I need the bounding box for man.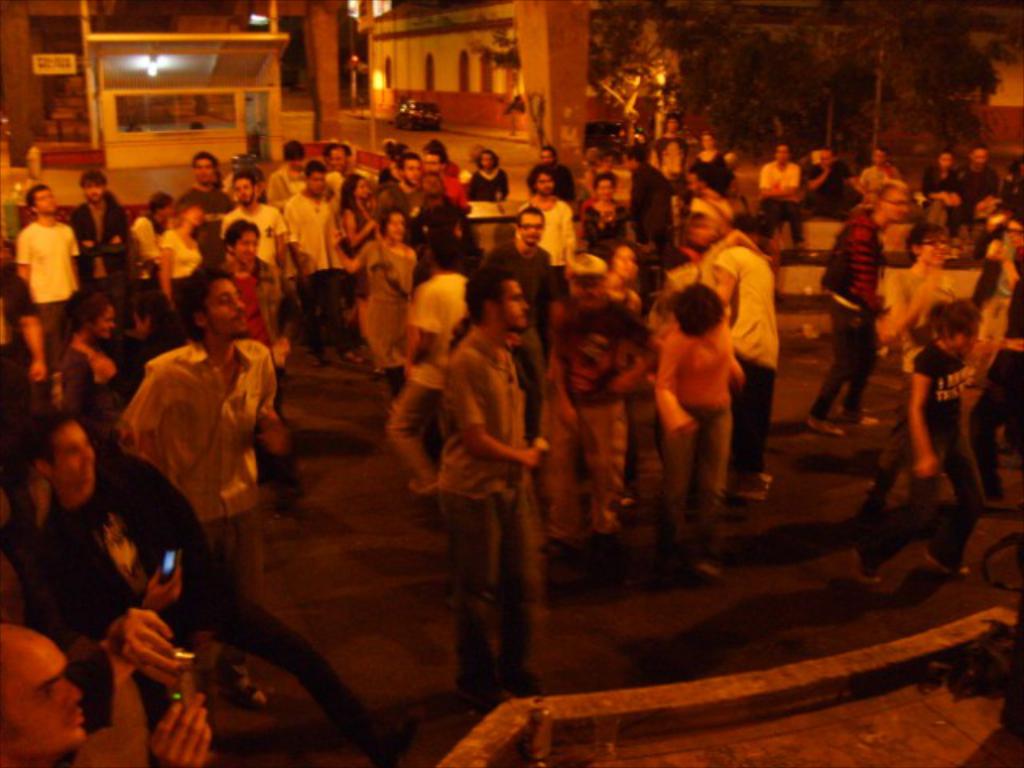
Here it is: [282, 154, 360, 371].
